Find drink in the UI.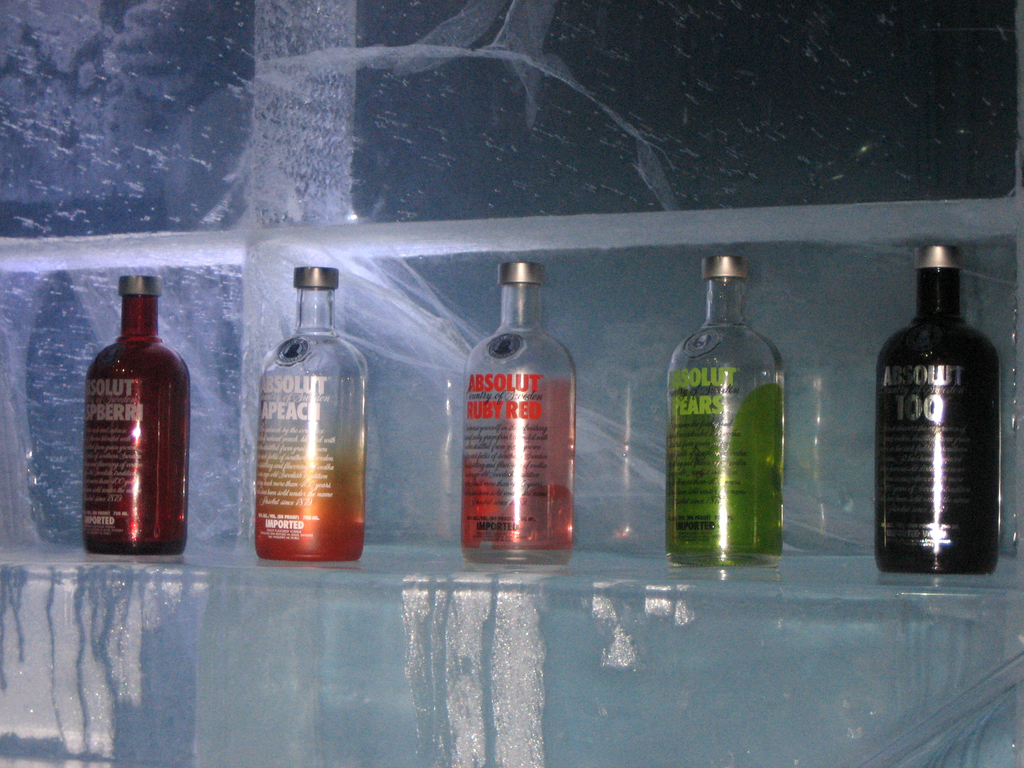
UI element at [874, 244, 1001, 578].
